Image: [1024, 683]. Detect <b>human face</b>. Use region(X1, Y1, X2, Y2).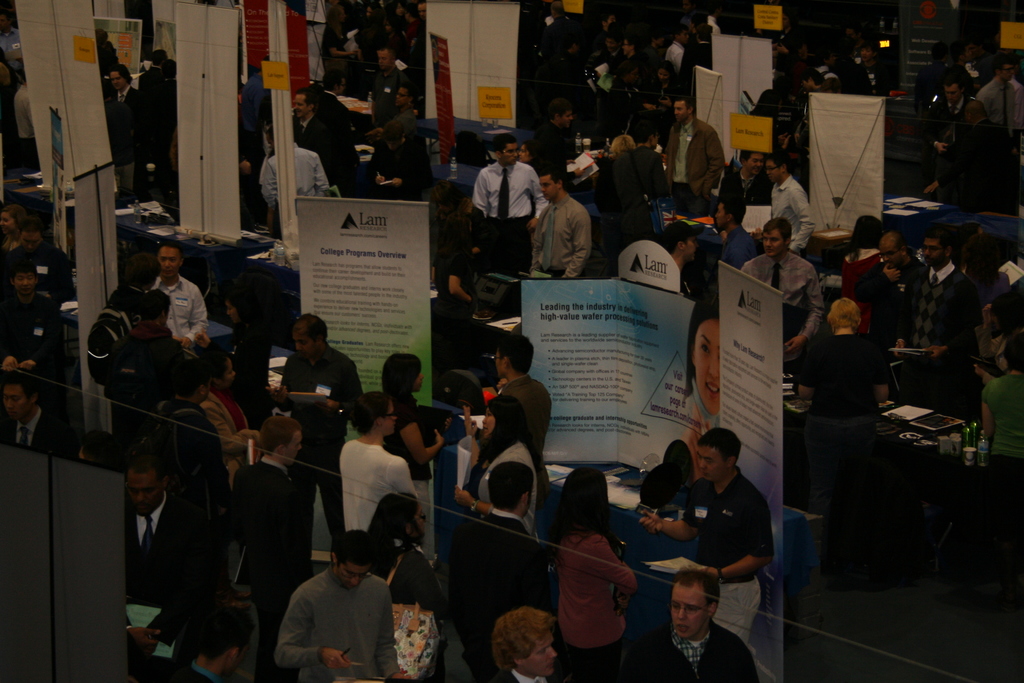
region(539, 176, 566, 195).
